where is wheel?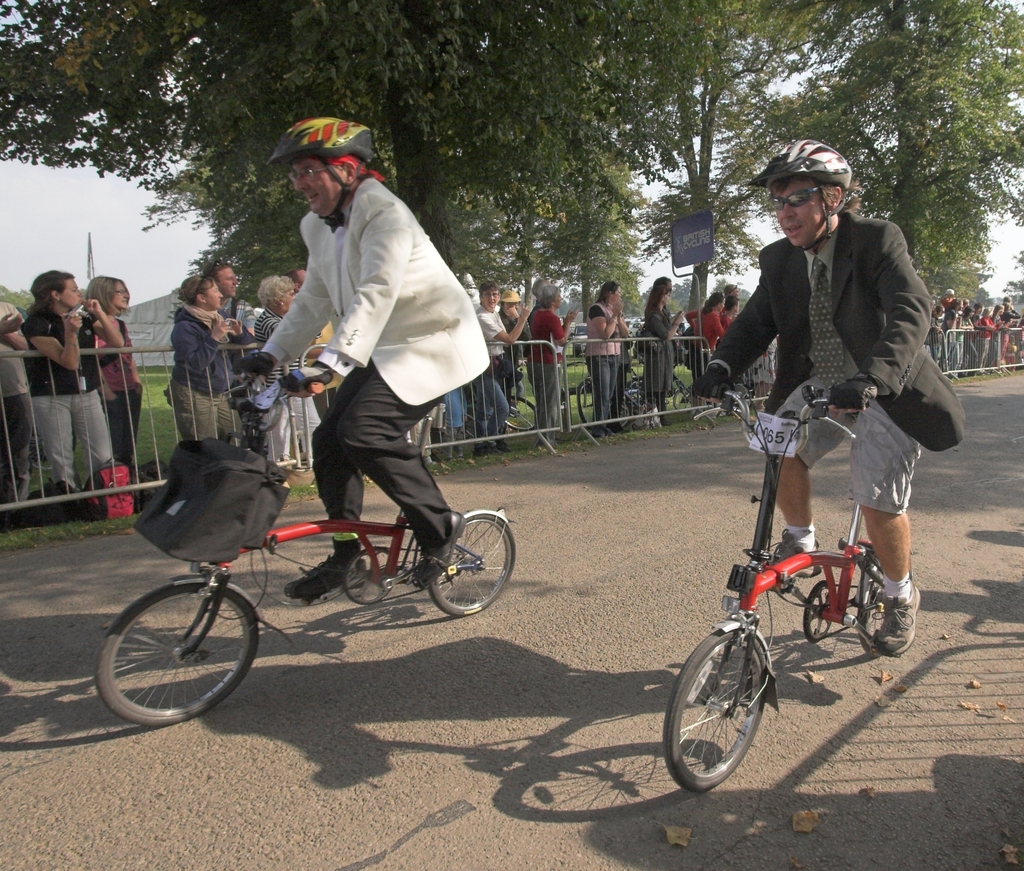
674 386 691 413.
